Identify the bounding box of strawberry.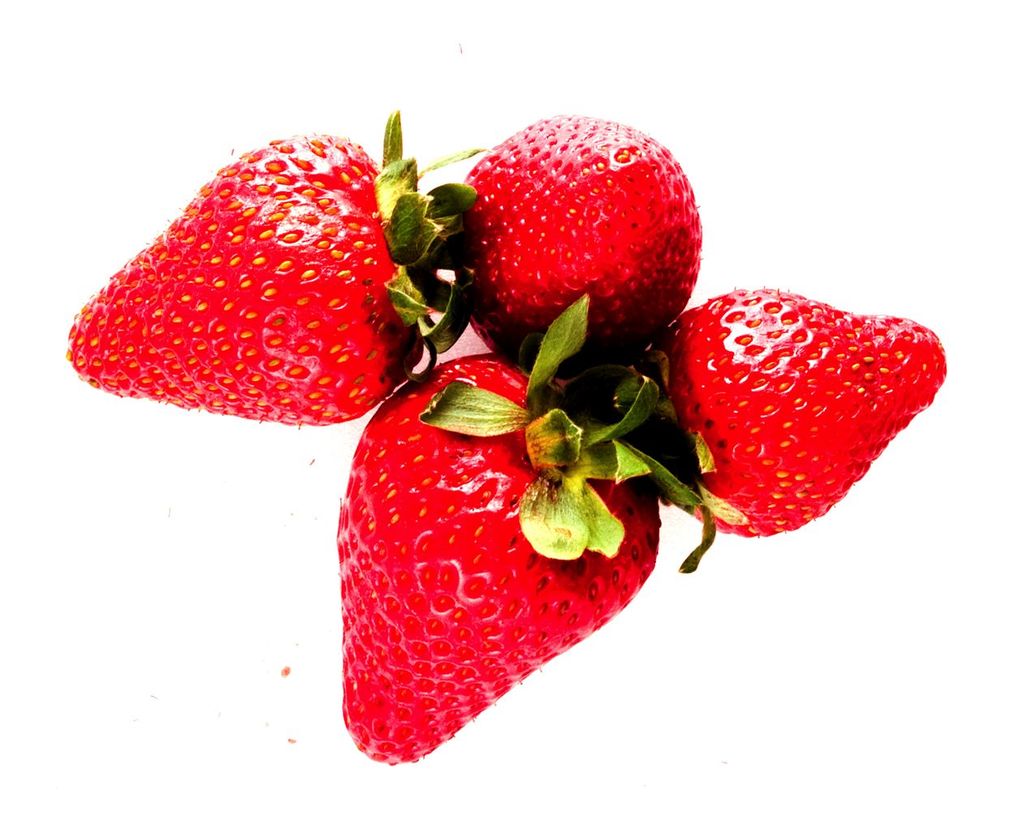
box=[72, 119, 479, 422].
